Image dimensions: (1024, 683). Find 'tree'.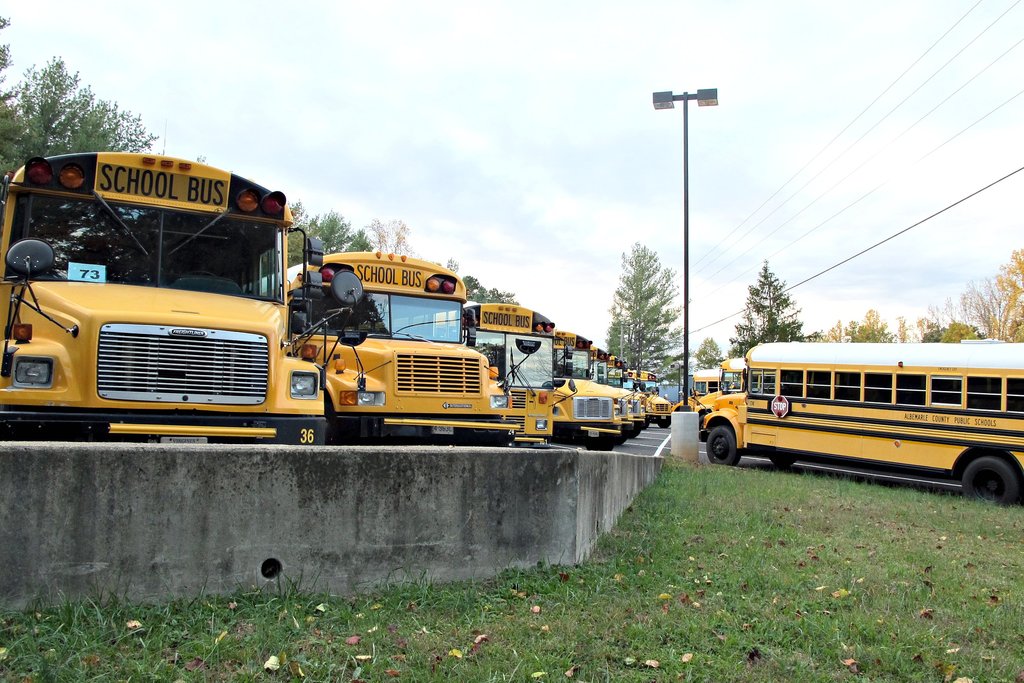
crop(600, 240, 692, 368).
